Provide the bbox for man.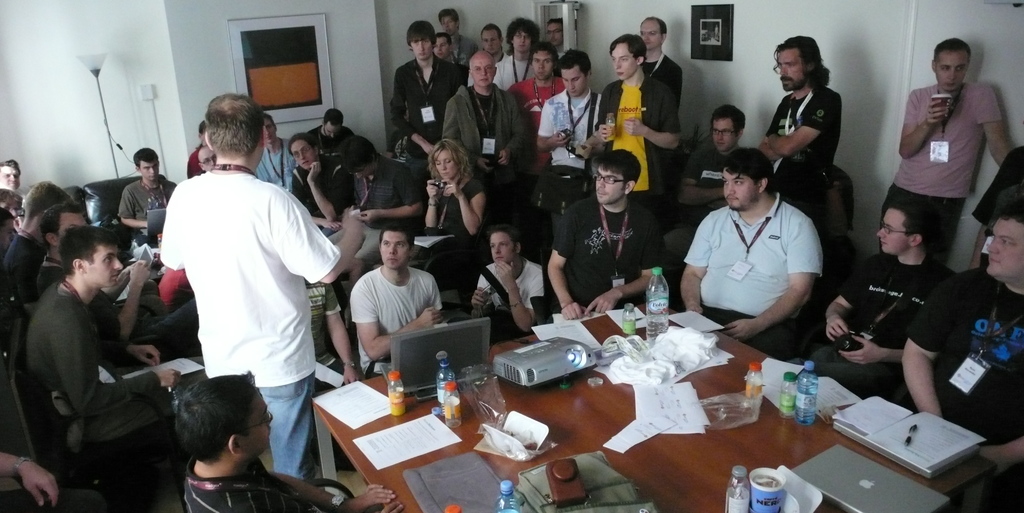
(left=0, top=451, right=113, bottom=512).
